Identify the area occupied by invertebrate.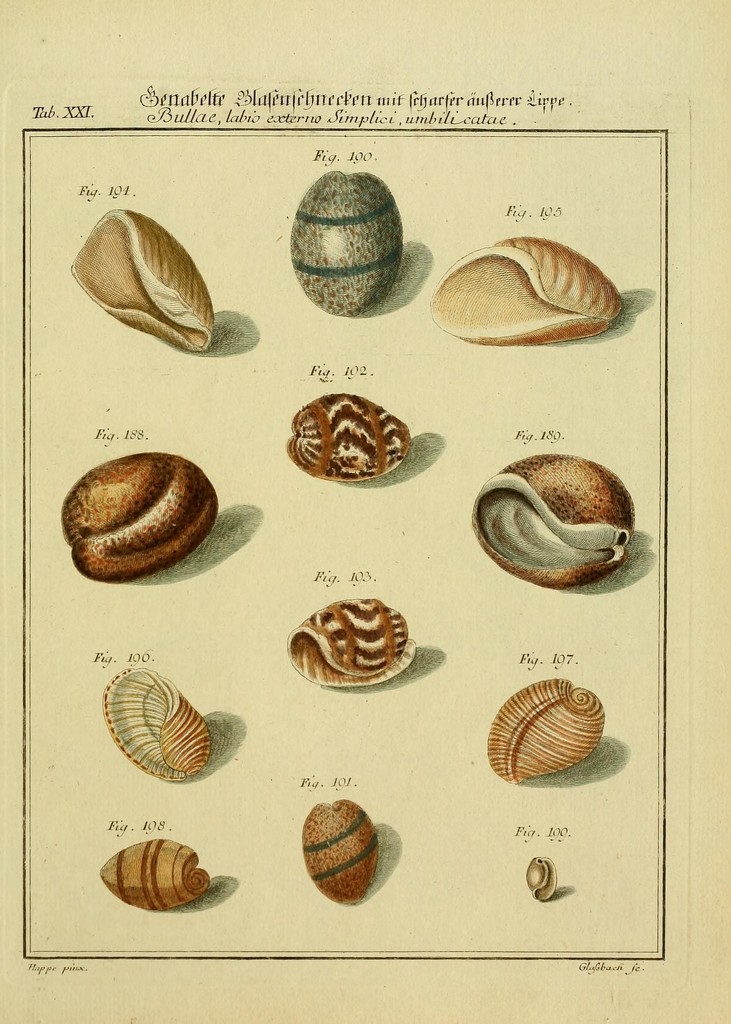
Area: pyautogui.locateOnScreen(293, 168, 403, 319).
